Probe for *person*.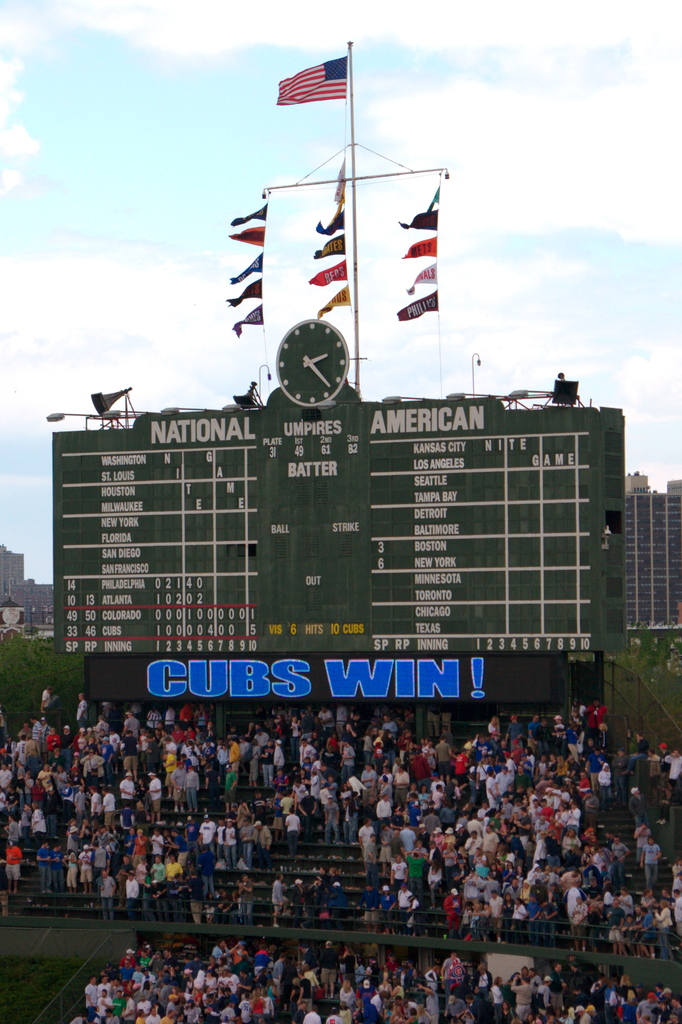
Probe result: x1=660, y1=893, x2=676, y2=941.
